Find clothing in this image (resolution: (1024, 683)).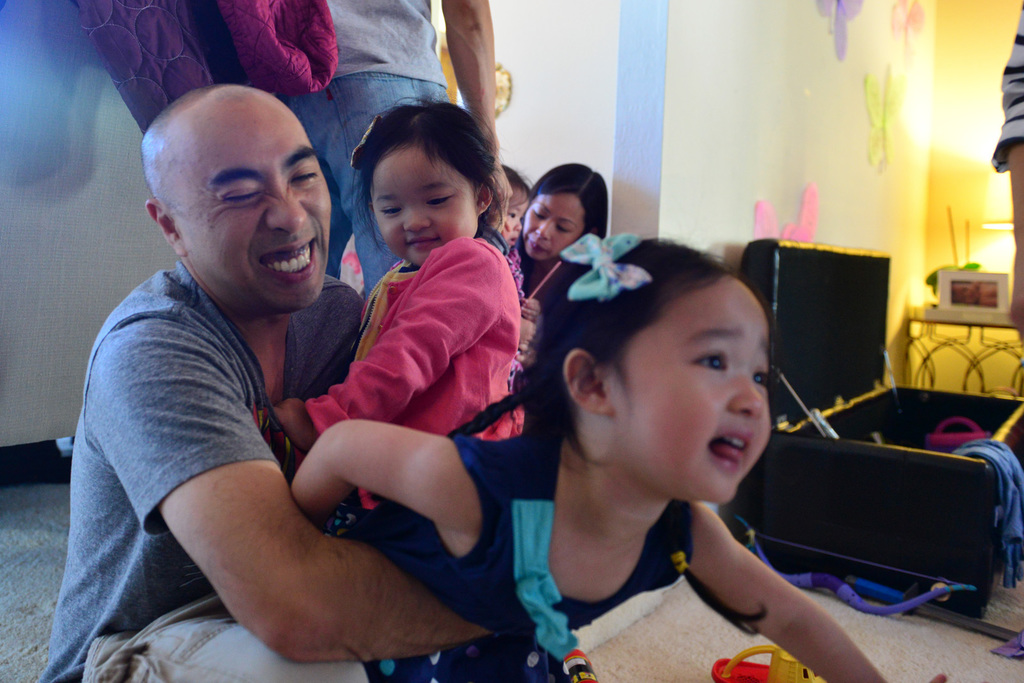
61,0,329,140.
